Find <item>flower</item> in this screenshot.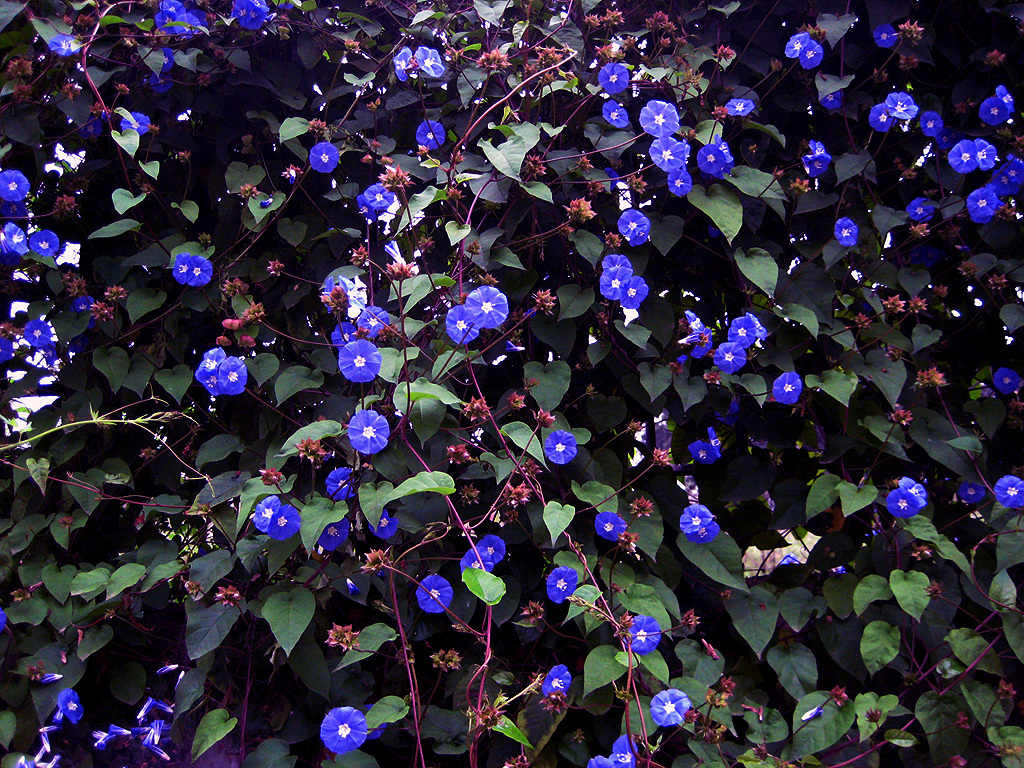
The bounding box for <item>flower</item> is [149, 77, 176, 97].
